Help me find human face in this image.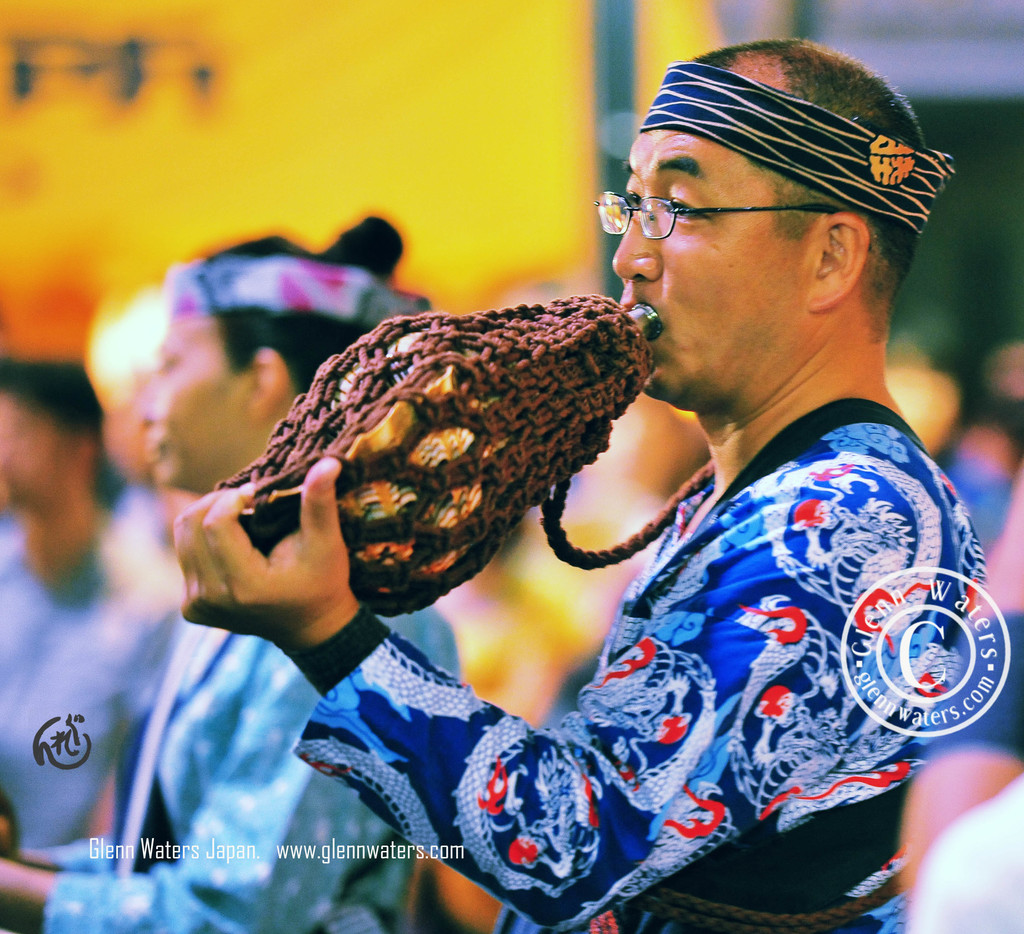
Found it: [x1=132, y1=315, x2=265, y2=488].
